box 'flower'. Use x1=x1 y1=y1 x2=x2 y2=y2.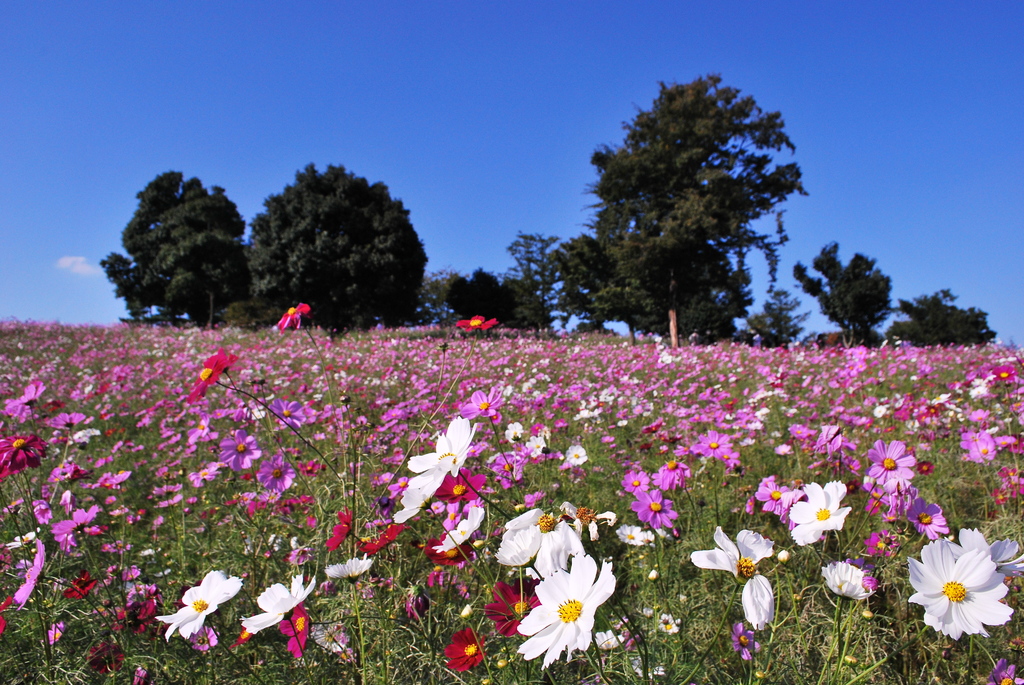
x1=988 y1=666 x2=1023 y2=684.
